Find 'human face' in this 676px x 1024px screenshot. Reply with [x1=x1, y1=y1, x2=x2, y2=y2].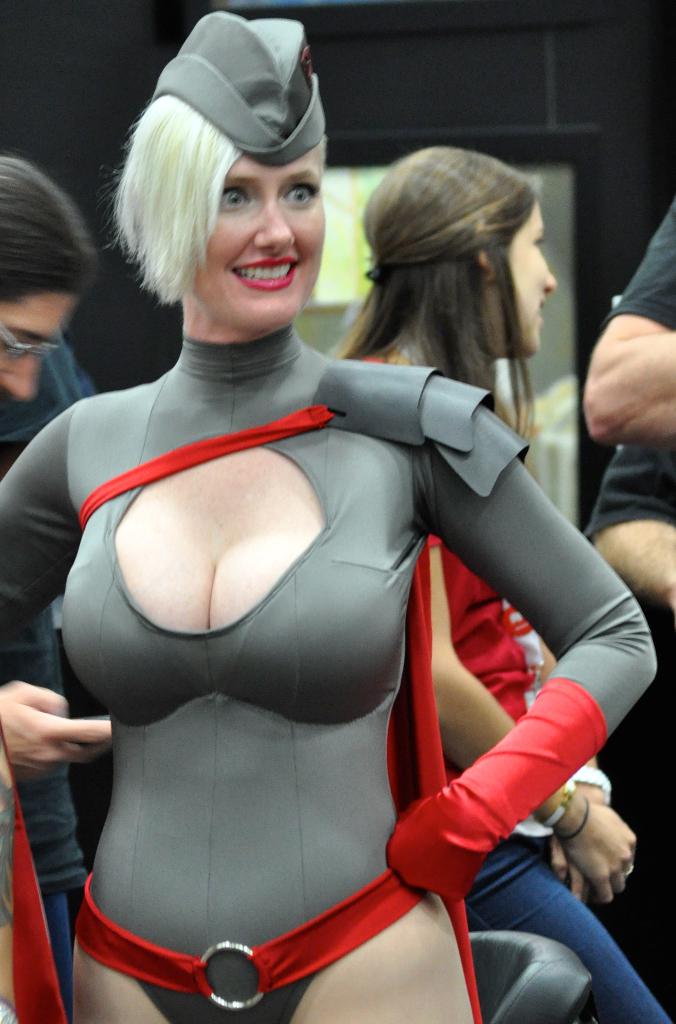
[x1=195, y1=152, x2=326, y2=332].
